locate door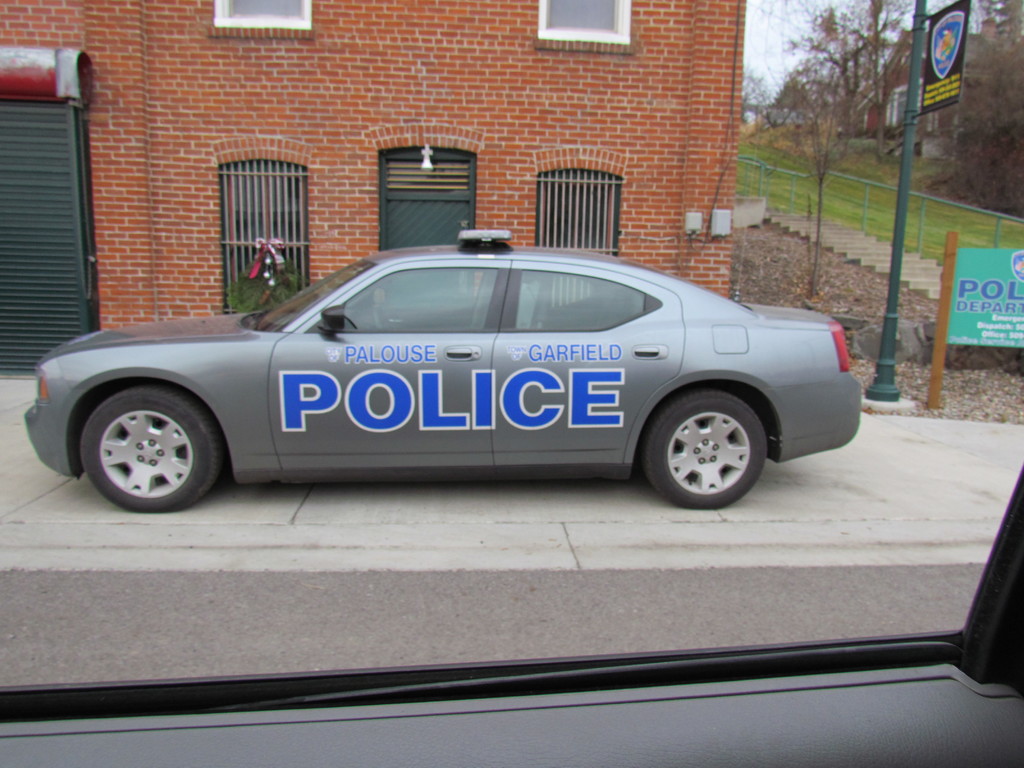
380, 195, 463, 245
